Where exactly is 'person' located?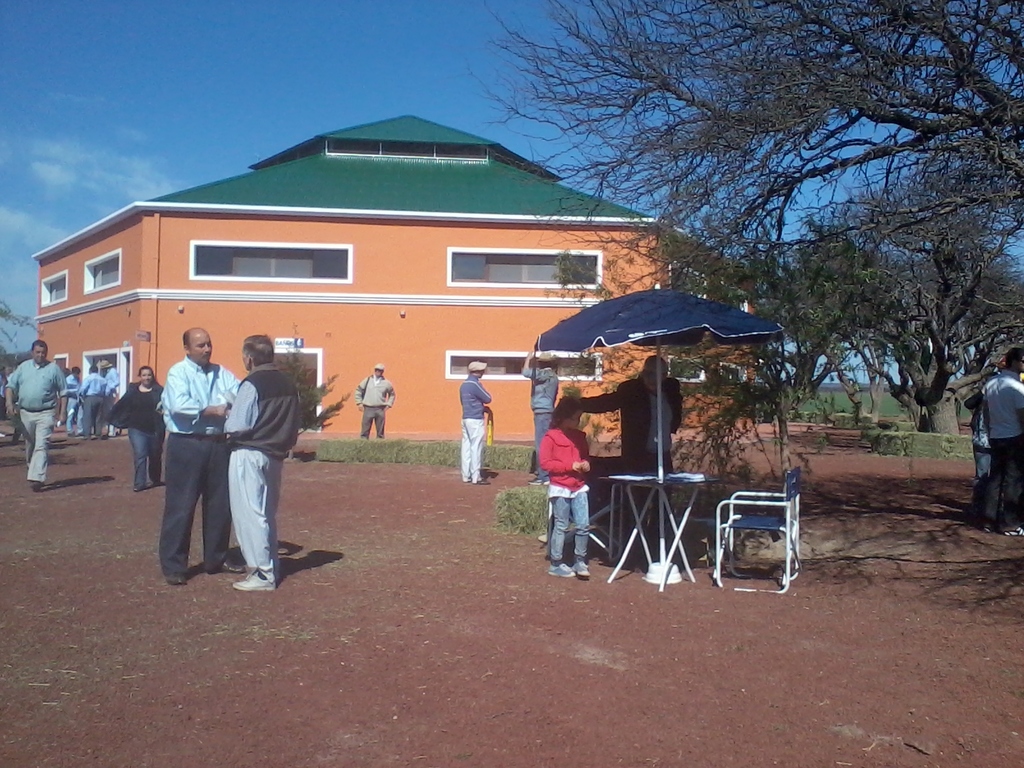
Its bounding box is Rect(223, 333, 303, 592).
